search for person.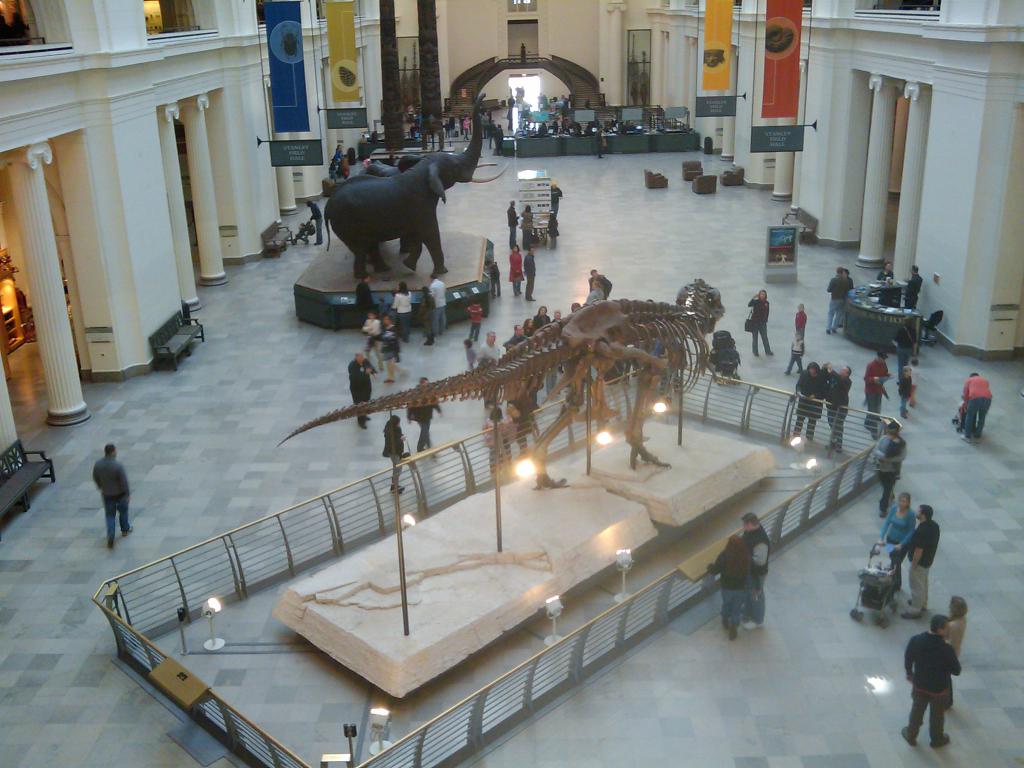
Found at (left=843, top=268, right=854, bottom=290).
